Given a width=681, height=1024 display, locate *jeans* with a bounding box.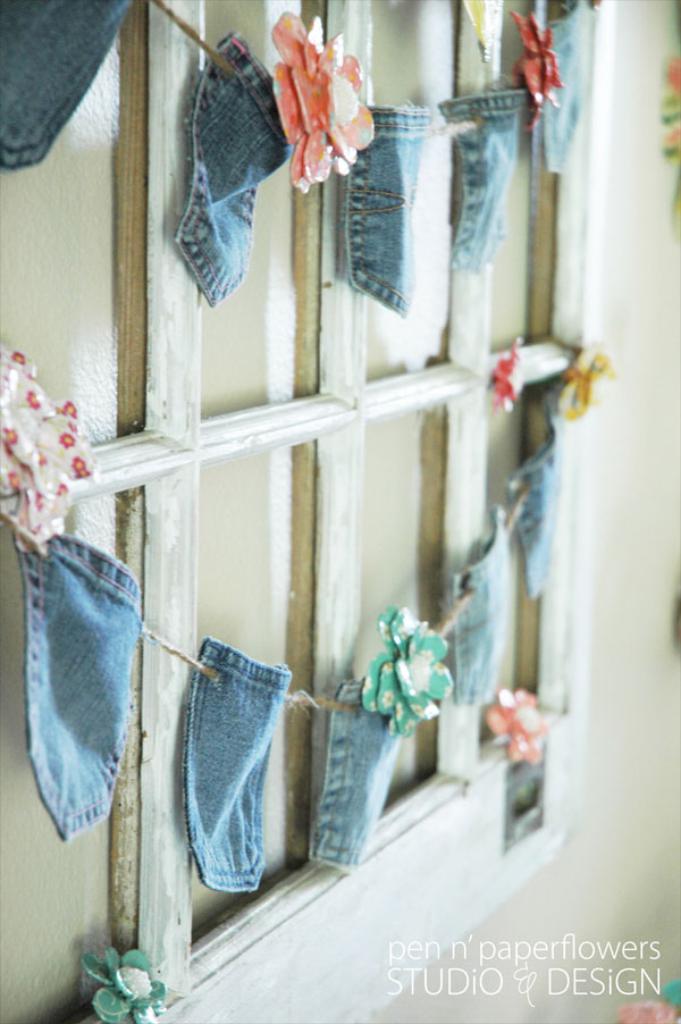
Located: (left=439, top=510, right=507, bottom=696).
